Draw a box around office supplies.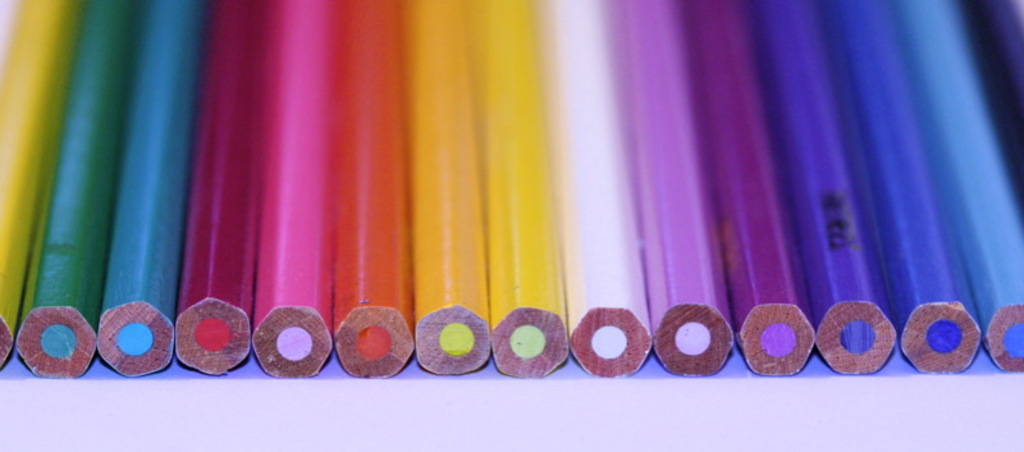
<bbox>823, 0, 986, 369</bbox>.
